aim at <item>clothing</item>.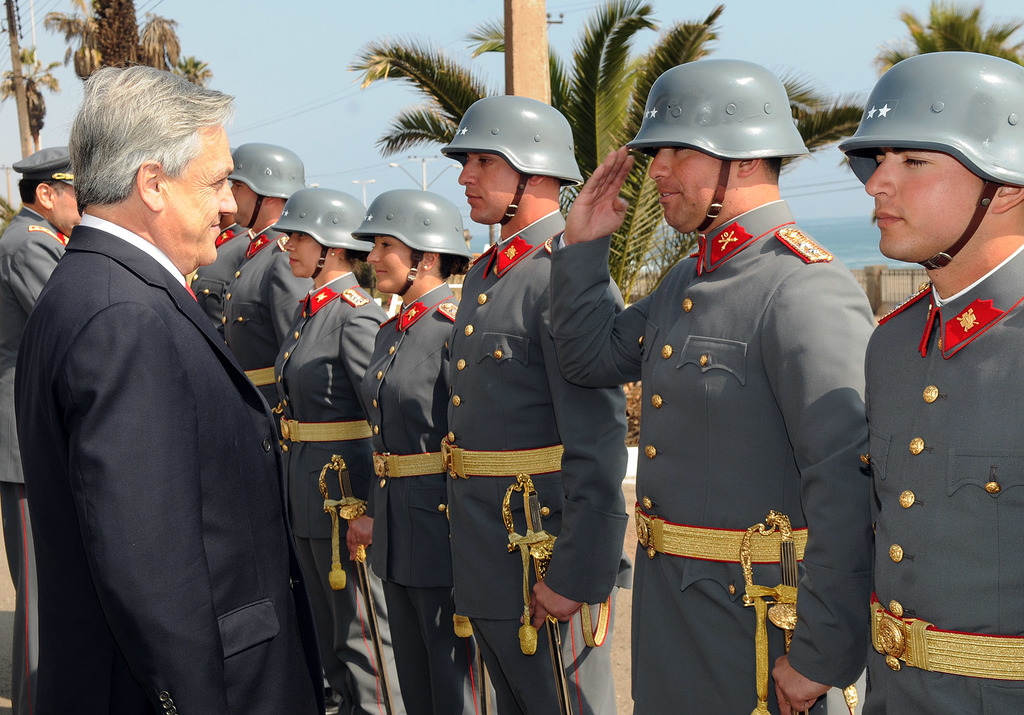
Aimed at crop(14, 215, 328, 714).
